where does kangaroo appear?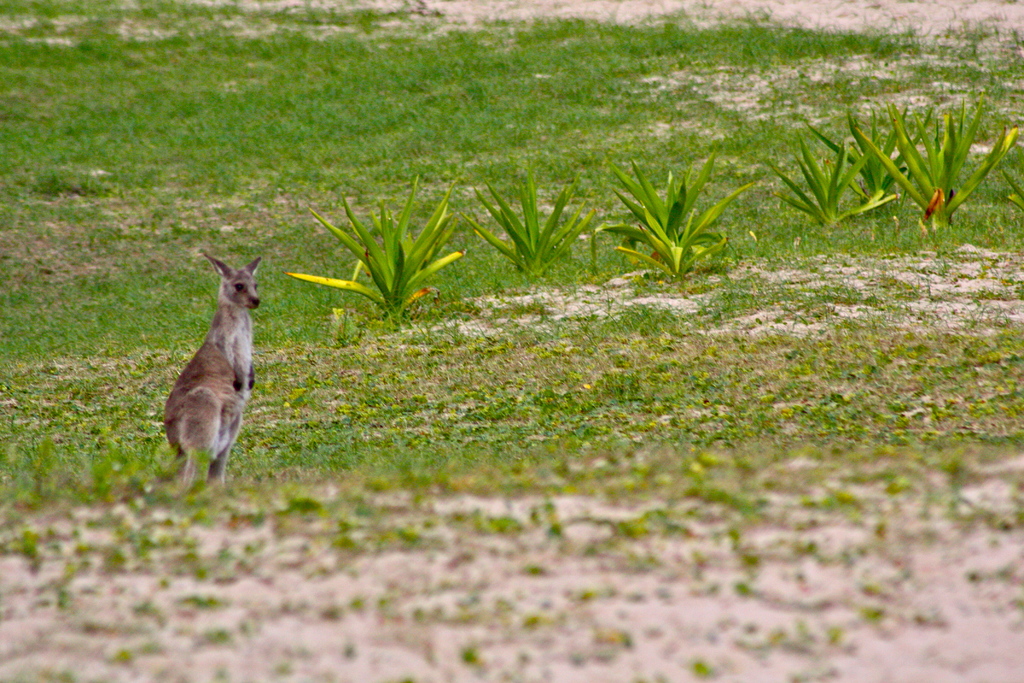
Appears at left=161, top=252, right=264, bottom=492.
